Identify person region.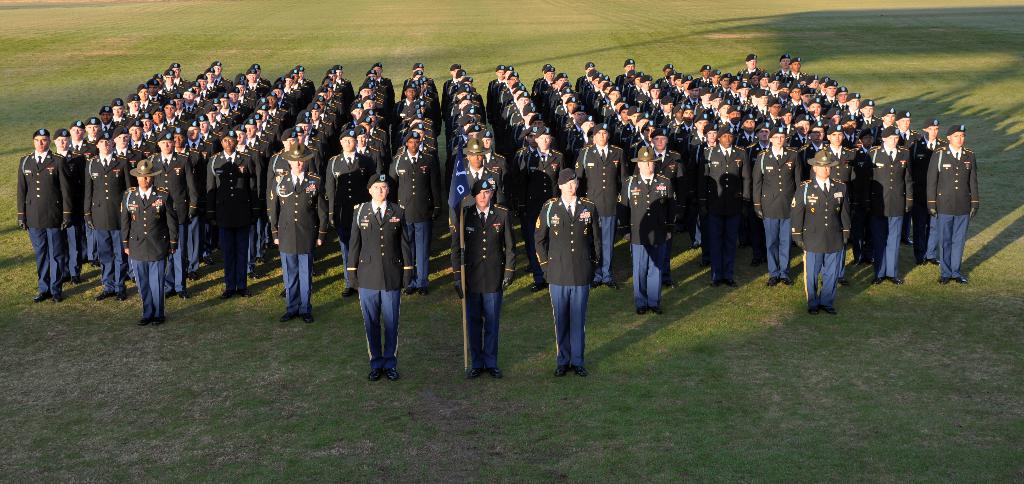
Region: [646, 128, 686, 184].
